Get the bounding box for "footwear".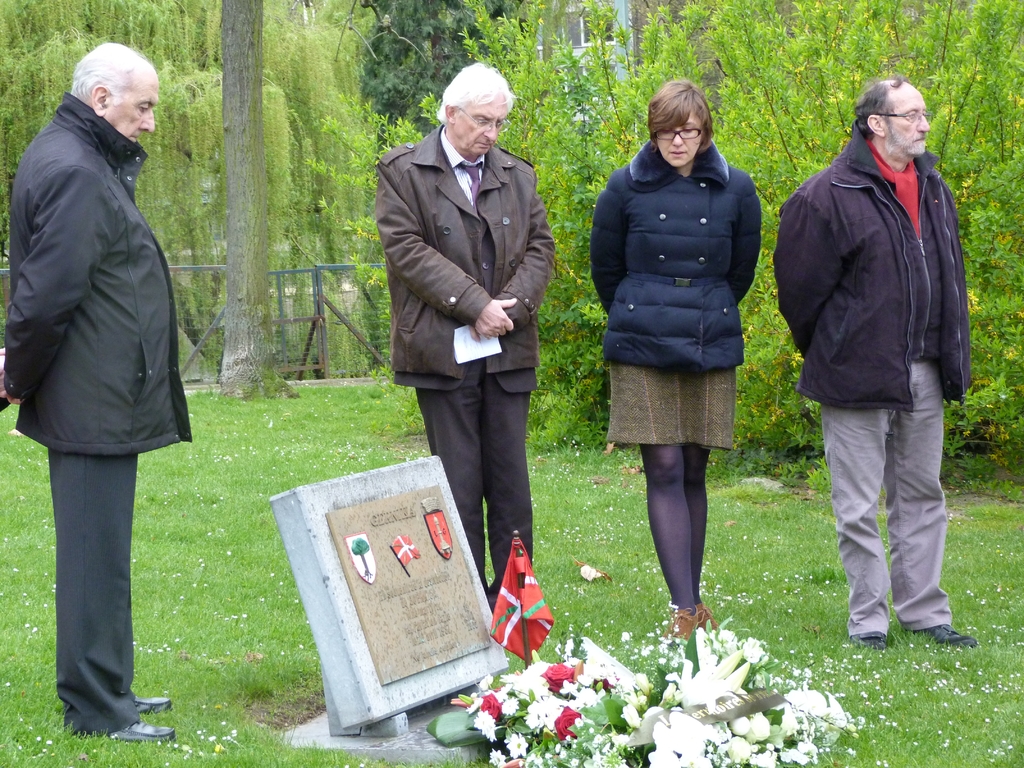
rect(140, 695, 173, 709).
